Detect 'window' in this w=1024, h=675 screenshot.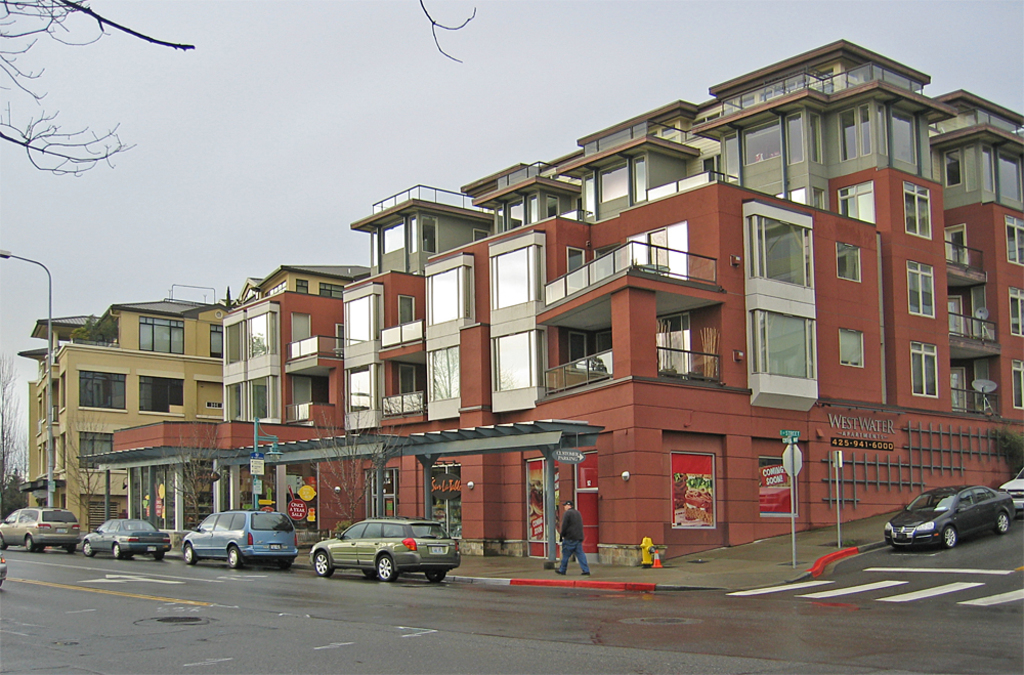
Detection: [600,159,626,201].
